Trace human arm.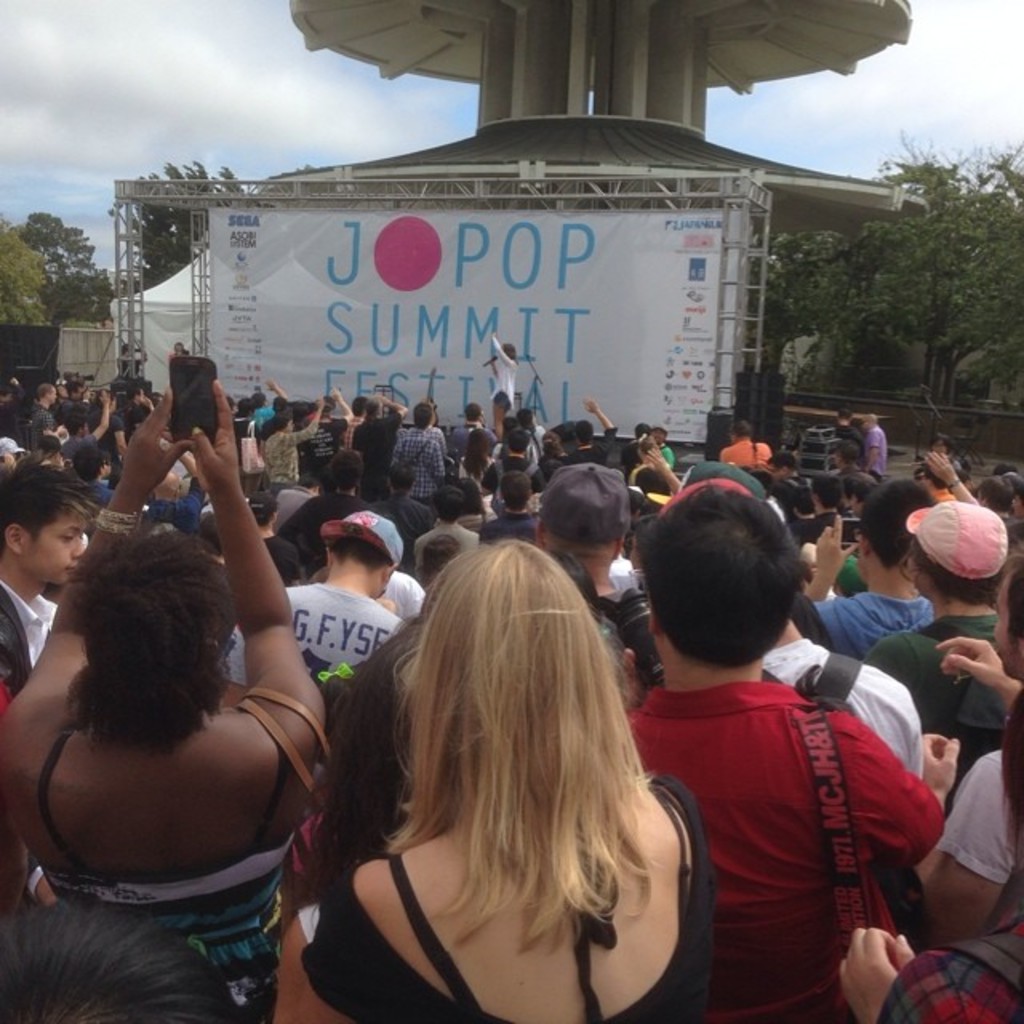
Traced to rect(414, 534, 424, 589).
